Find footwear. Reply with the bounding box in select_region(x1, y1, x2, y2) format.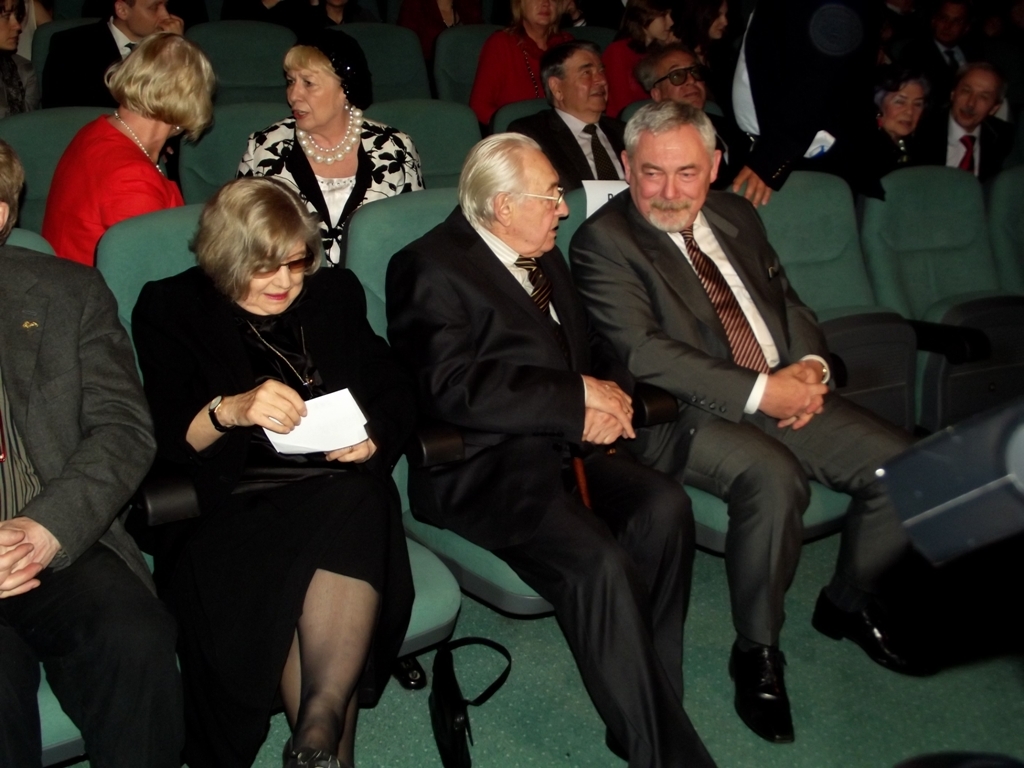
select_region(811, 582, 913, 678).
